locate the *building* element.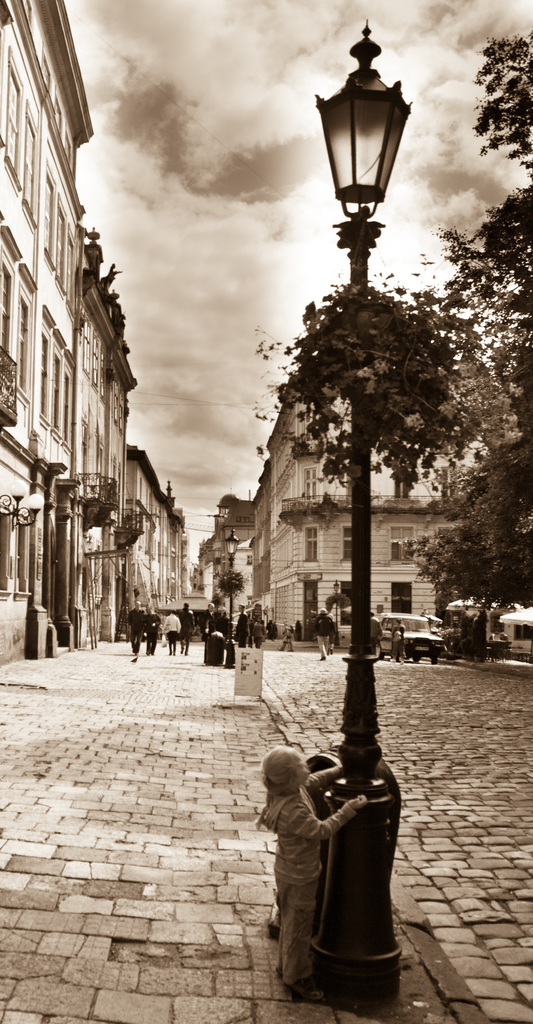
Element bbox: {"x1": 190, "y1": 490, "x2": 266, "y2": 617}.
